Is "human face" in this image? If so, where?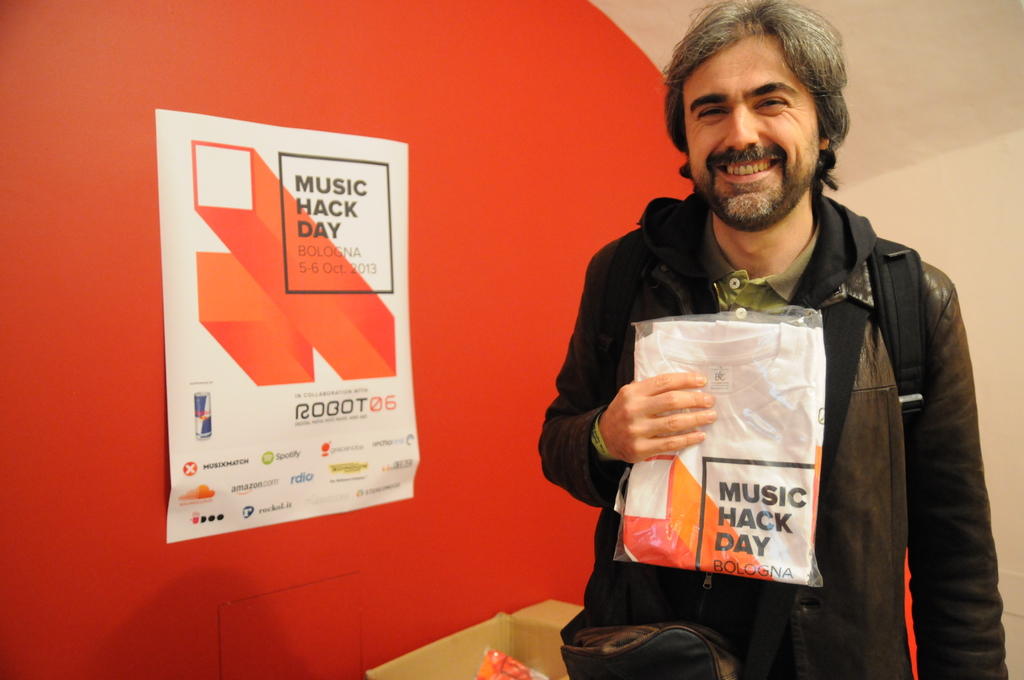
Yes, at 683:33:819:229.
